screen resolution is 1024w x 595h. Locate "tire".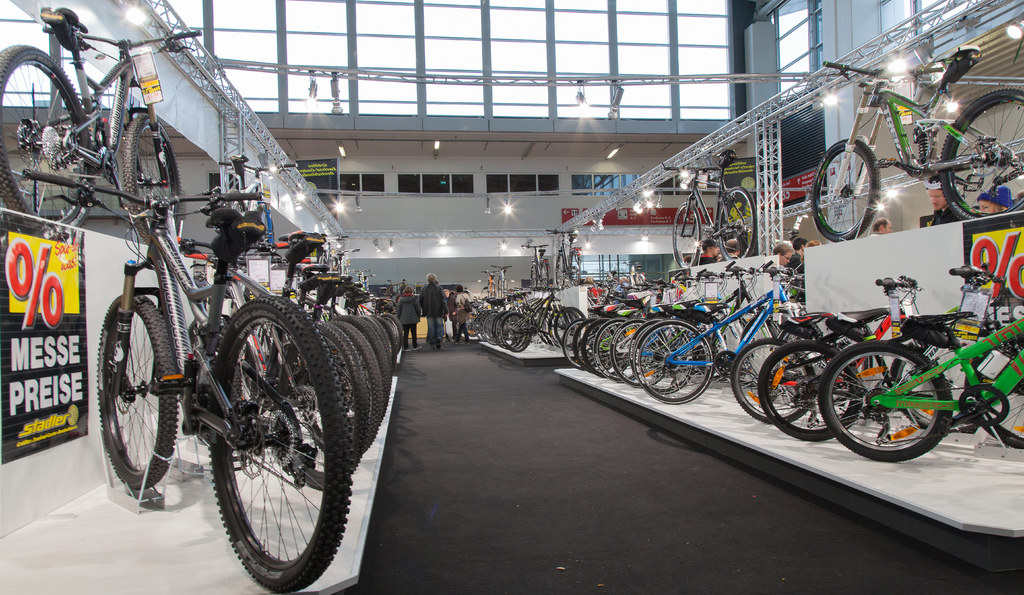
609,318,666,383.
